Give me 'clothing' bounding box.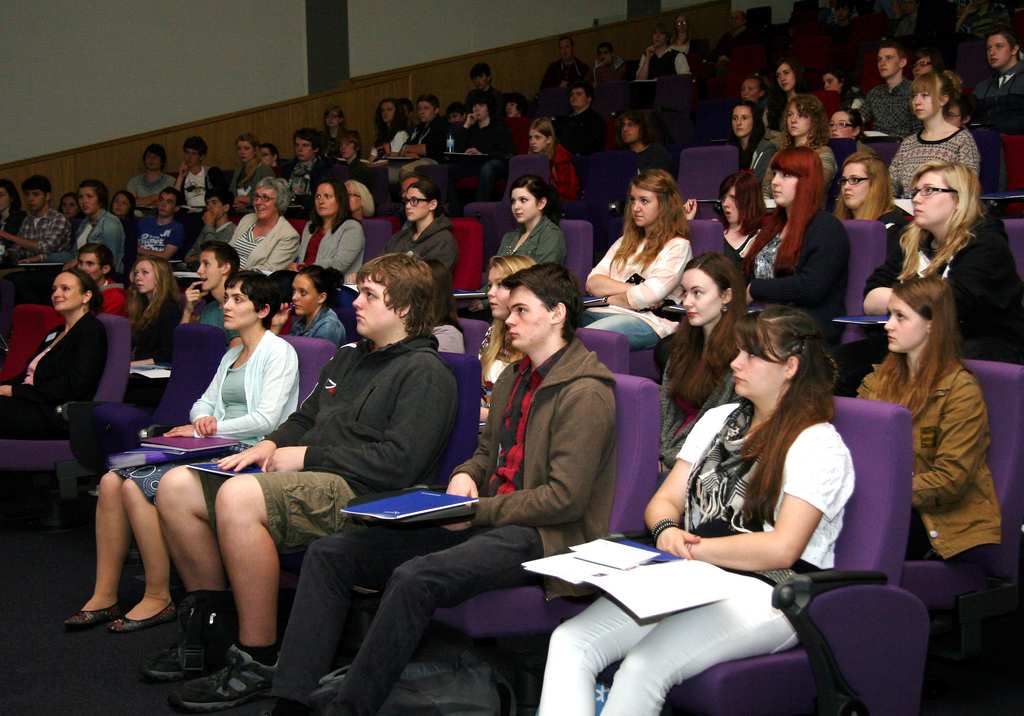
bbox(984, 56, 1023, 131).
